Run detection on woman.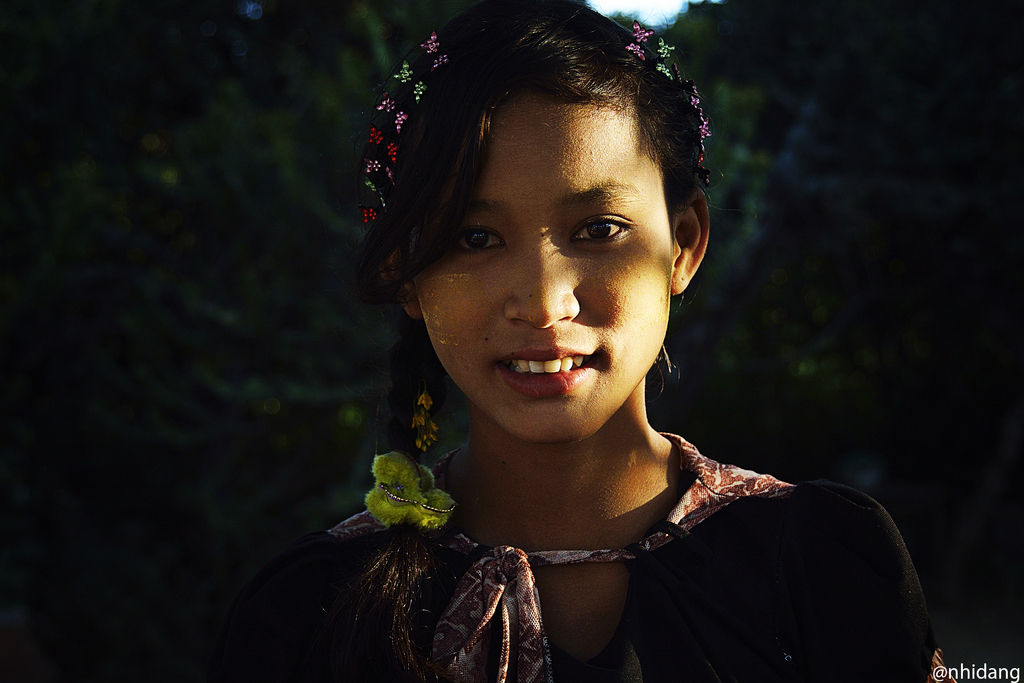
Result: x1=251, y1=0, x2=911, y2=682.
